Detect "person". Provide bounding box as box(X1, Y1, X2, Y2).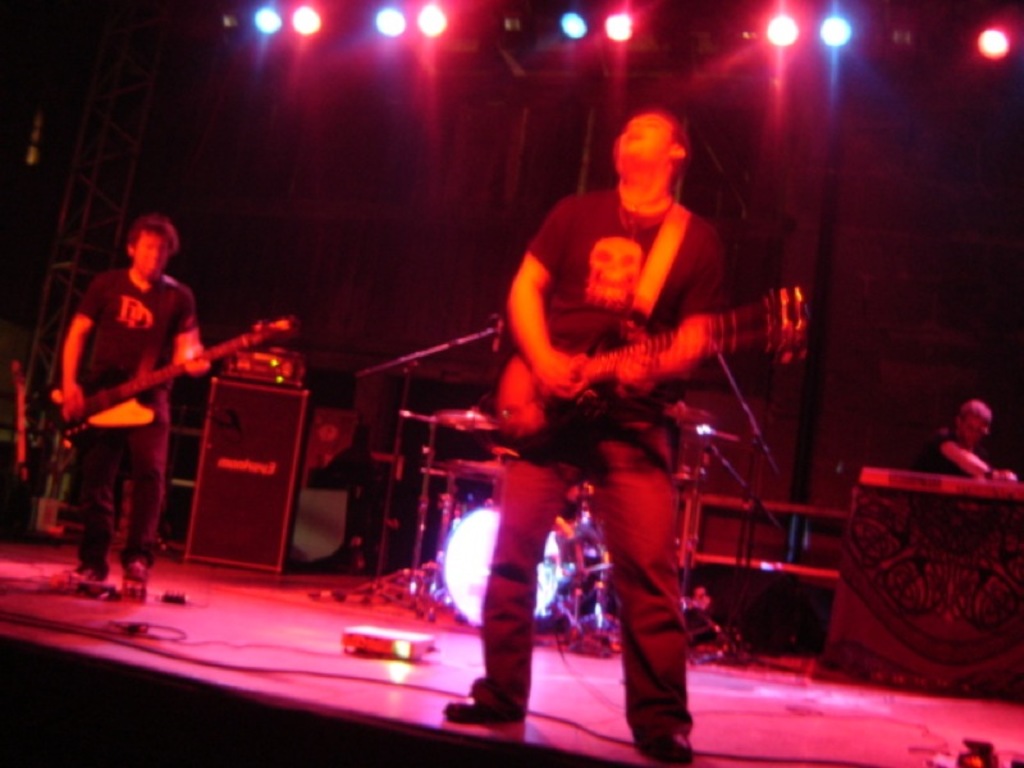
box(503, 65, 764, 759).
